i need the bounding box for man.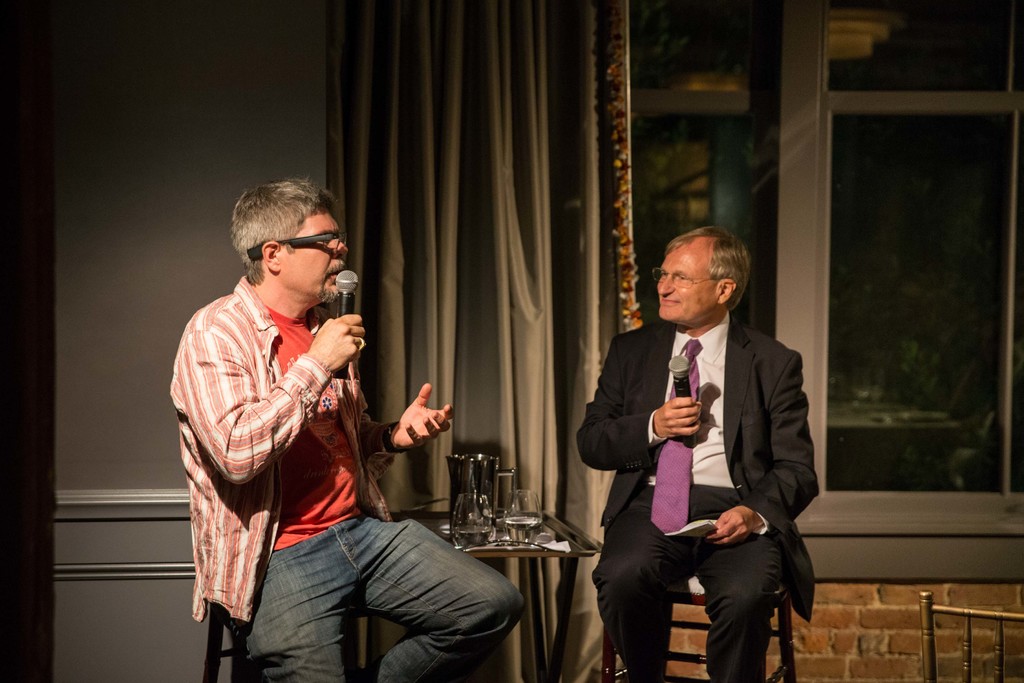
Here it is: left=159, top=170, right=529, bottom=682.
